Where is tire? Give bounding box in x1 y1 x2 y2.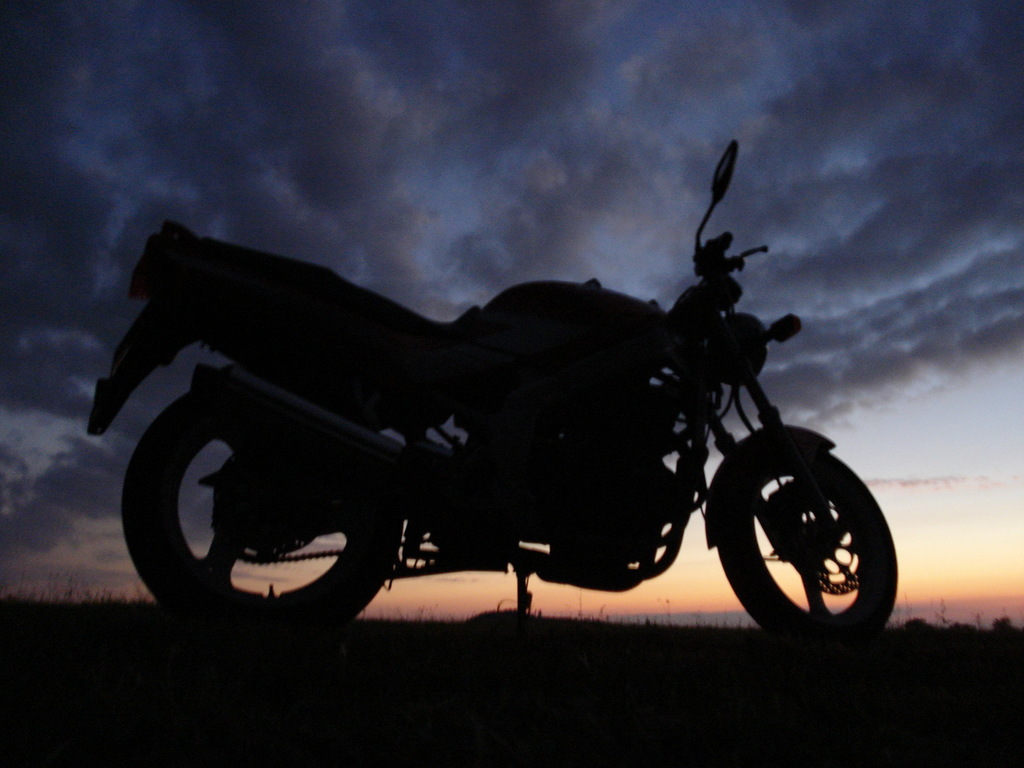
712 424 894 639.
